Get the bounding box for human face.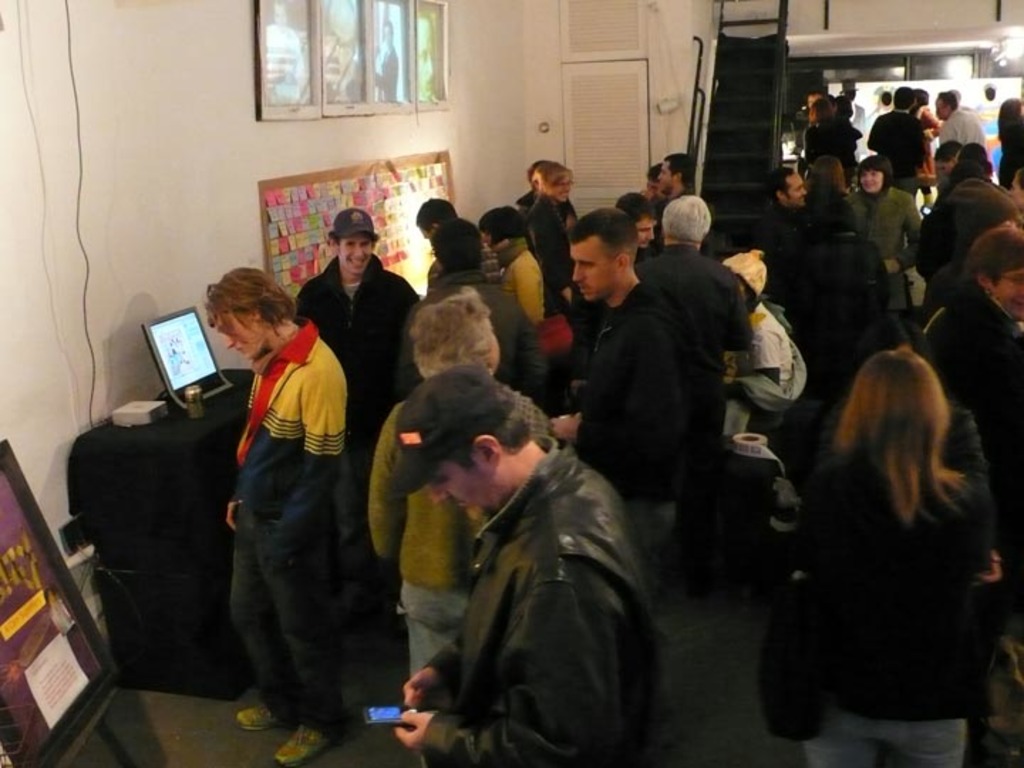
{"left": 988, "top": 276, "right": 1023, "bottom": 317}.
